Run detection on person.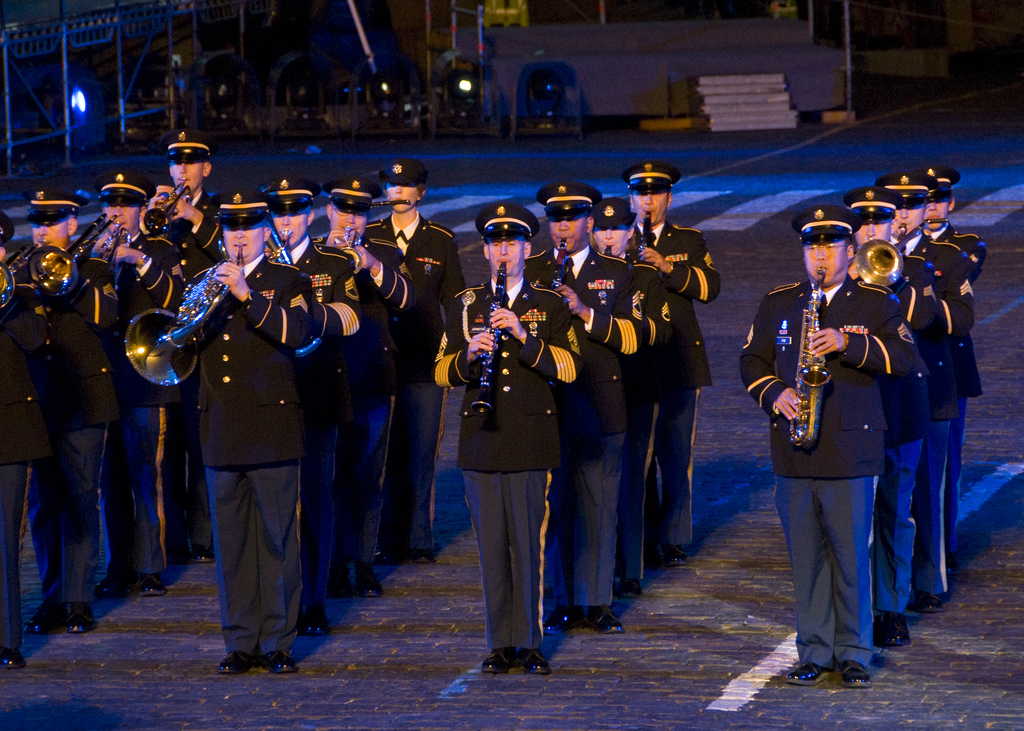
Result: {"x1": 589, "y1": 193, "x2": 655, "y2": 597}.
